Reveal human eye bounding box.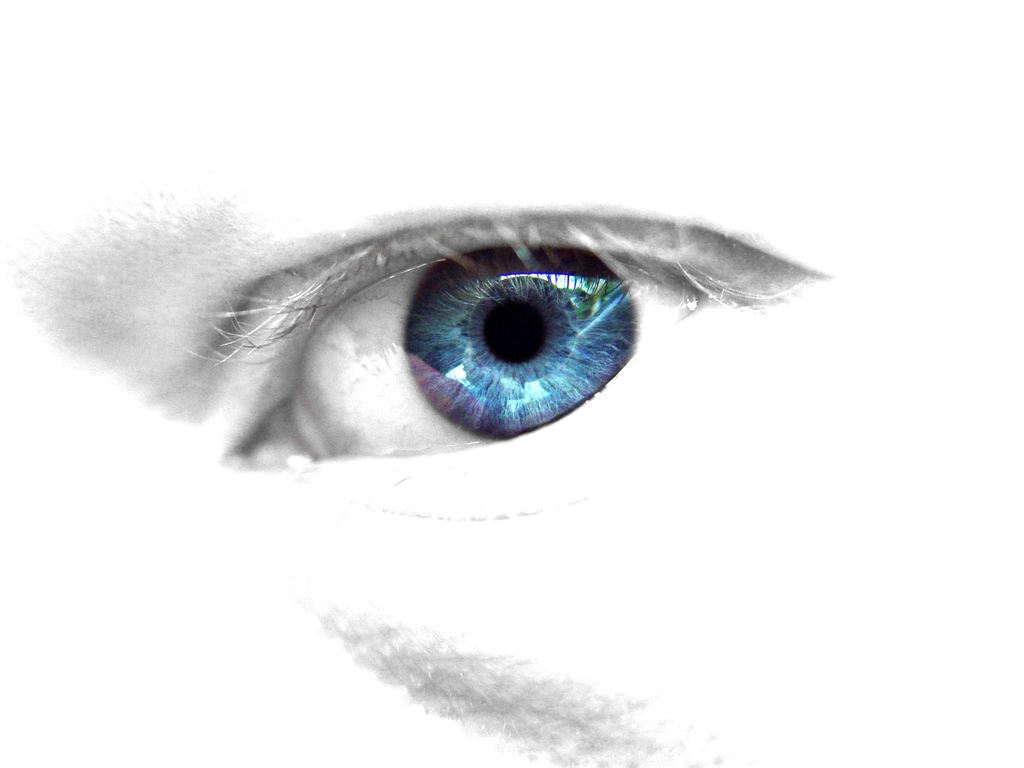
Revealed: (207,209,837,522).
